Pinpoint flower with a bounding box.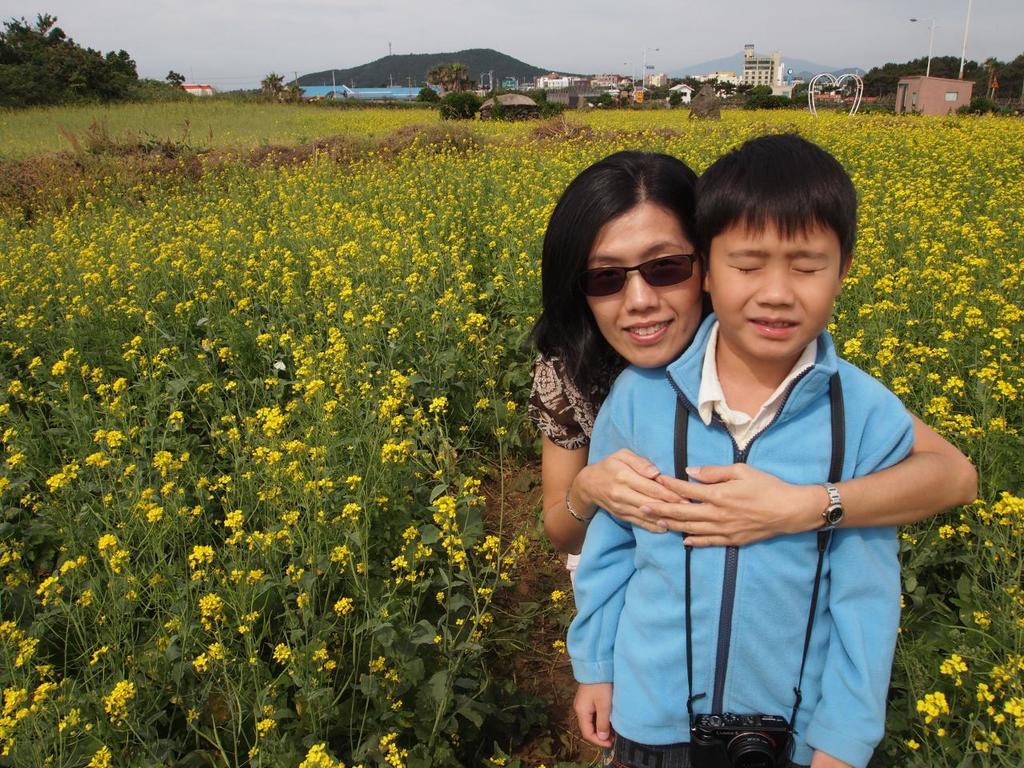
307/747/322/759.
